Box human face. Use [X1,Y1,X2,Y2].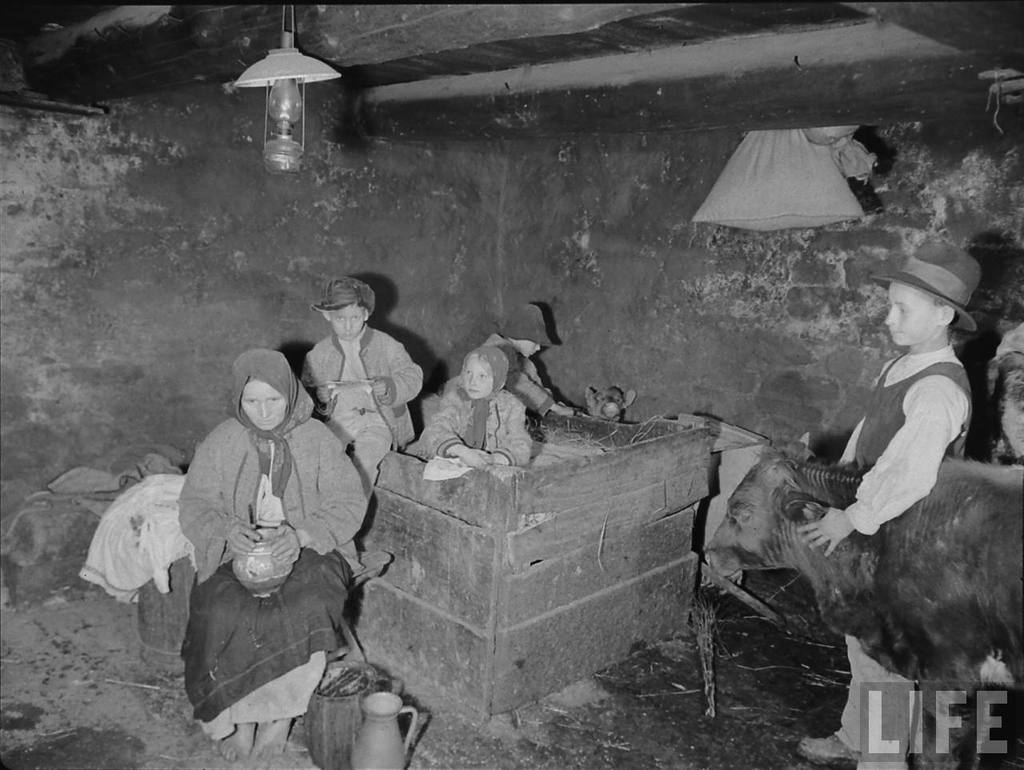
[465,356,493,401].
